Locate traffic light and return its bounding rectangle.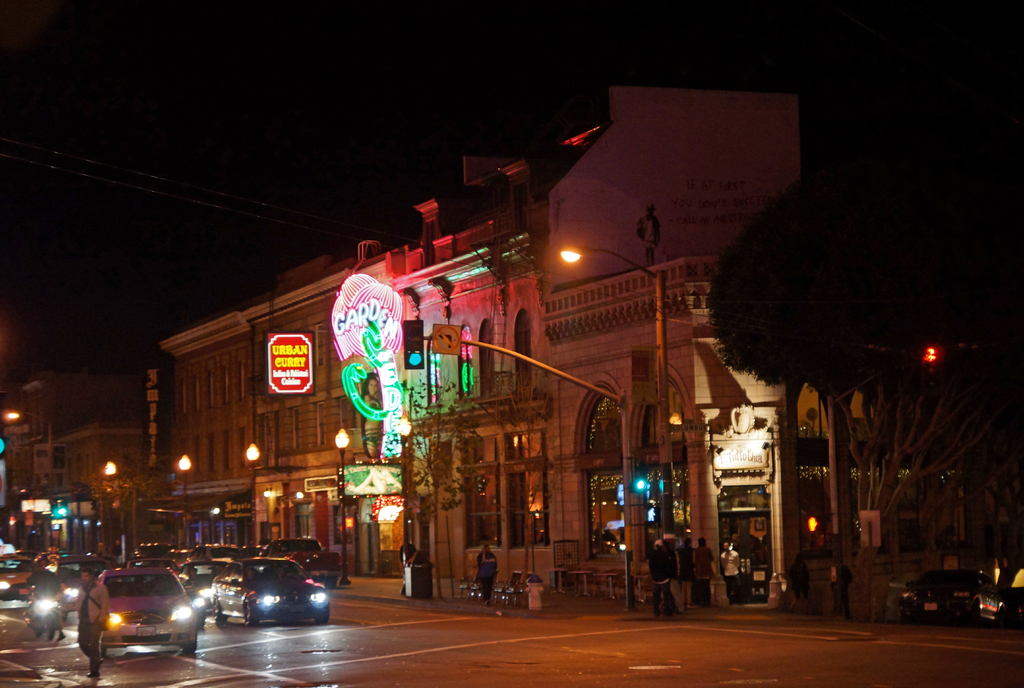
bbox=[647, 507, 659, 522].
